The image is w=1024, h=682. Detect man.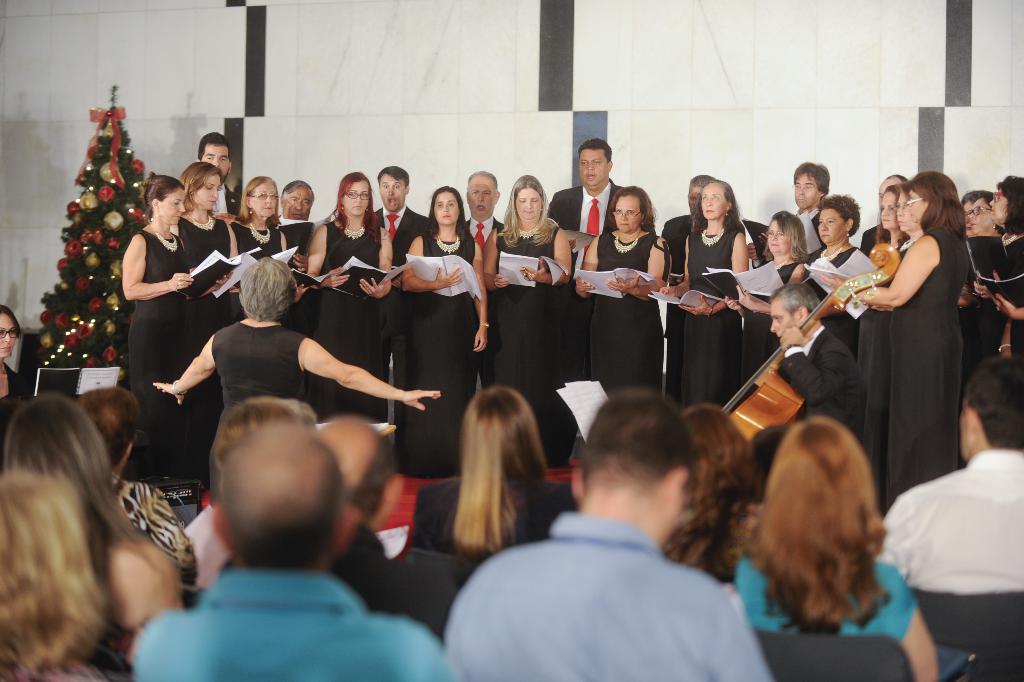
Detection: BBox(667, 172, 725, 402).
